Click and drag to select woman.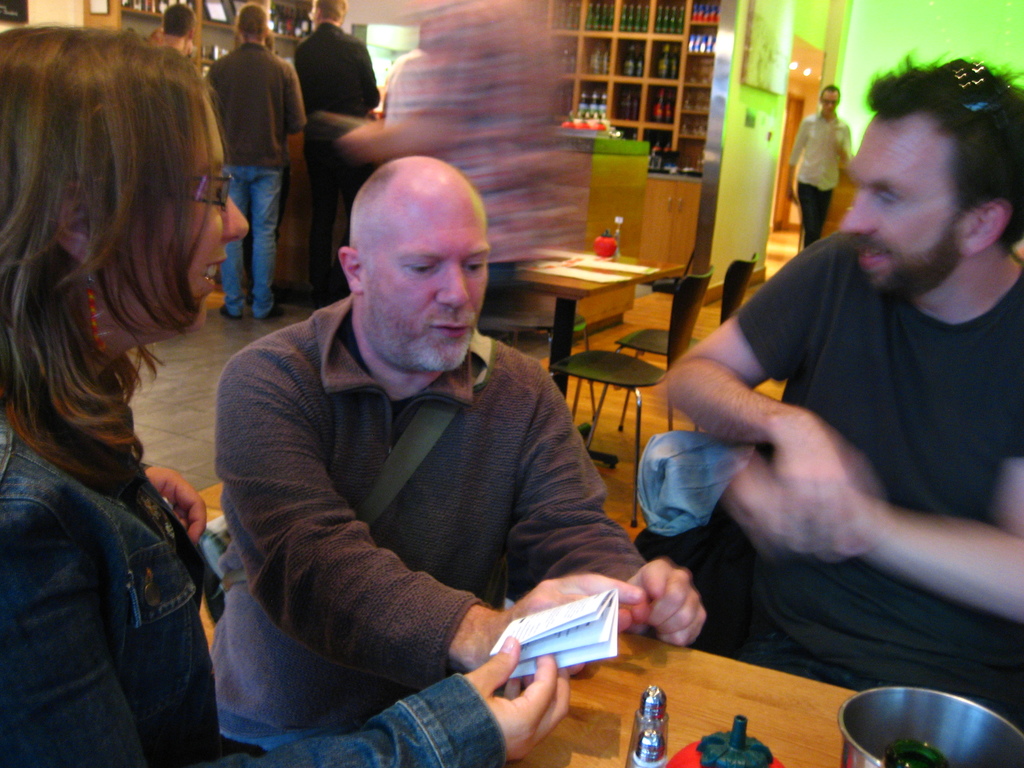
Selection: 0 28 578 767.
